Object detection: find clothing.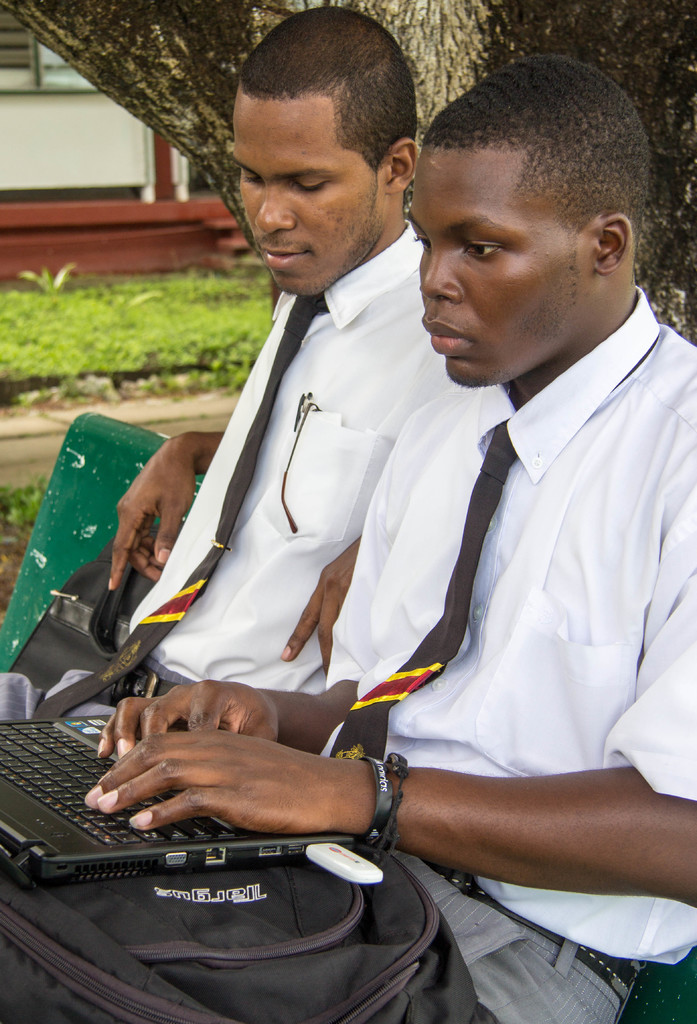
<region>3, 213, 406, 720</region>.
